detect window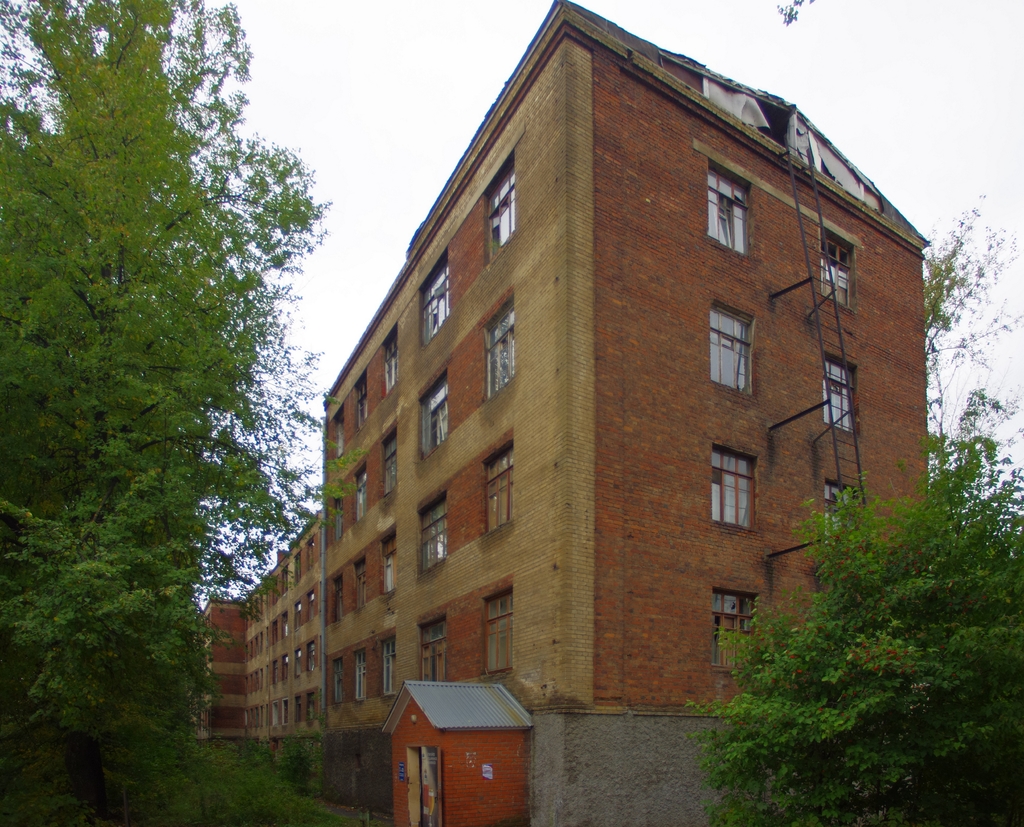
492, 293, 515, 402
